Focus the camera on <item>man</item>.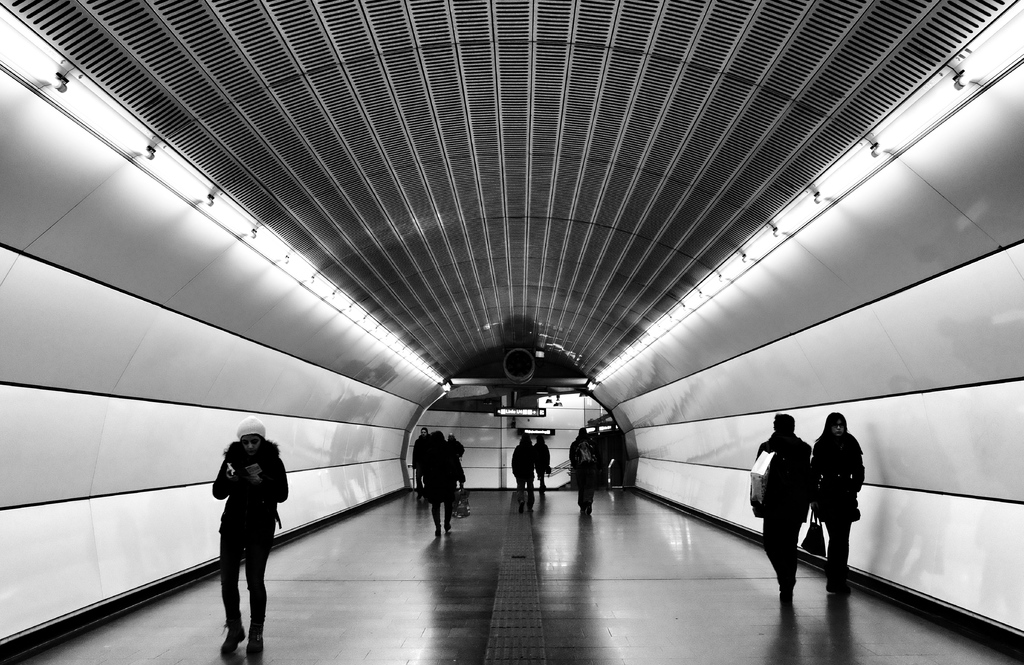
Focus region: <bbox>409, 425, 435, 508</bbox>.
